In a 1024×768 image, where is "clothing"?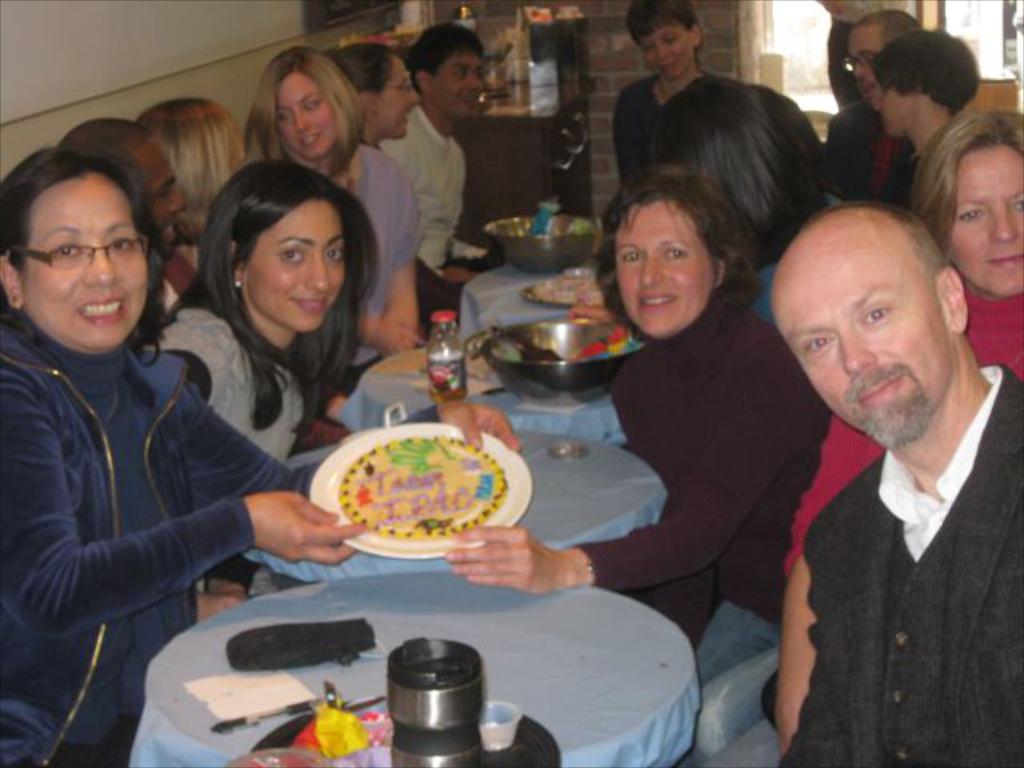
pyautogui.locateOnScreen(334, 146, 419, 395).
